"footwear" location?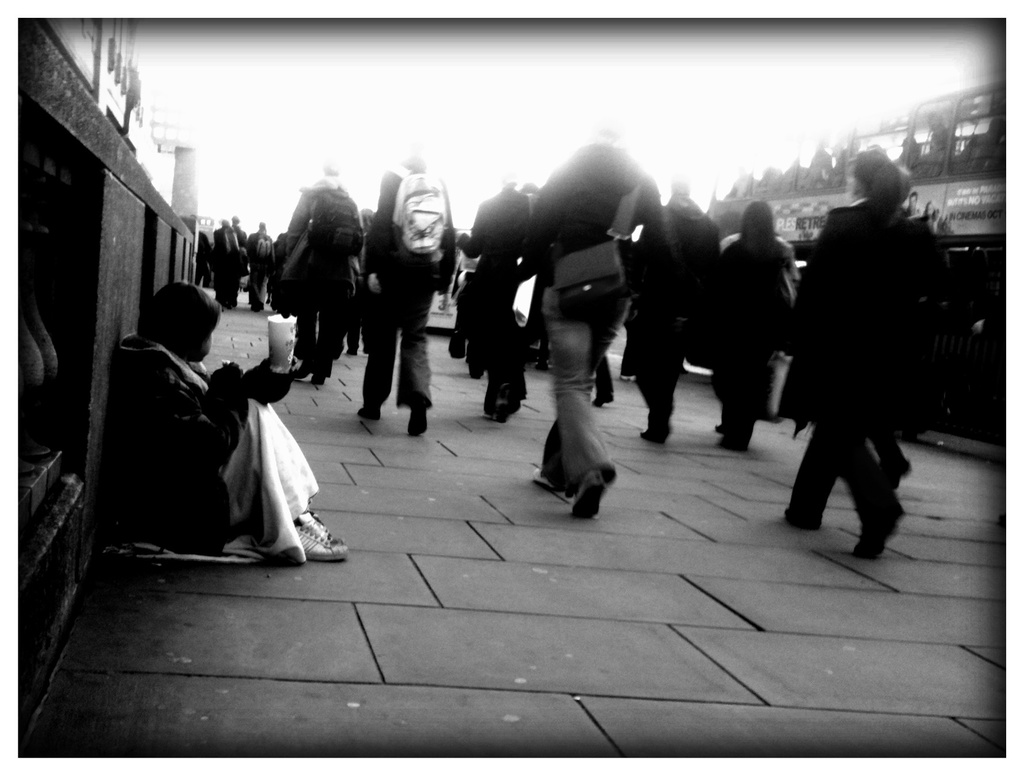
region(309, 374, 325, 385)
